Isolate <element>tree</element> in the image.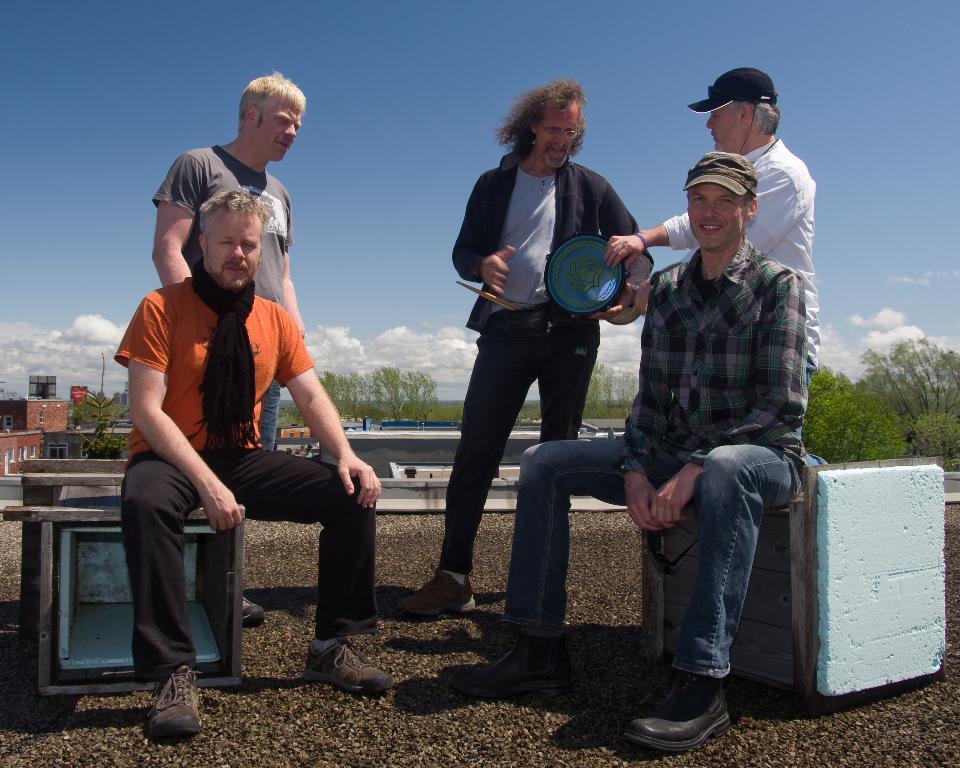
Isolated region: rect(73, 388, 132, 458).
